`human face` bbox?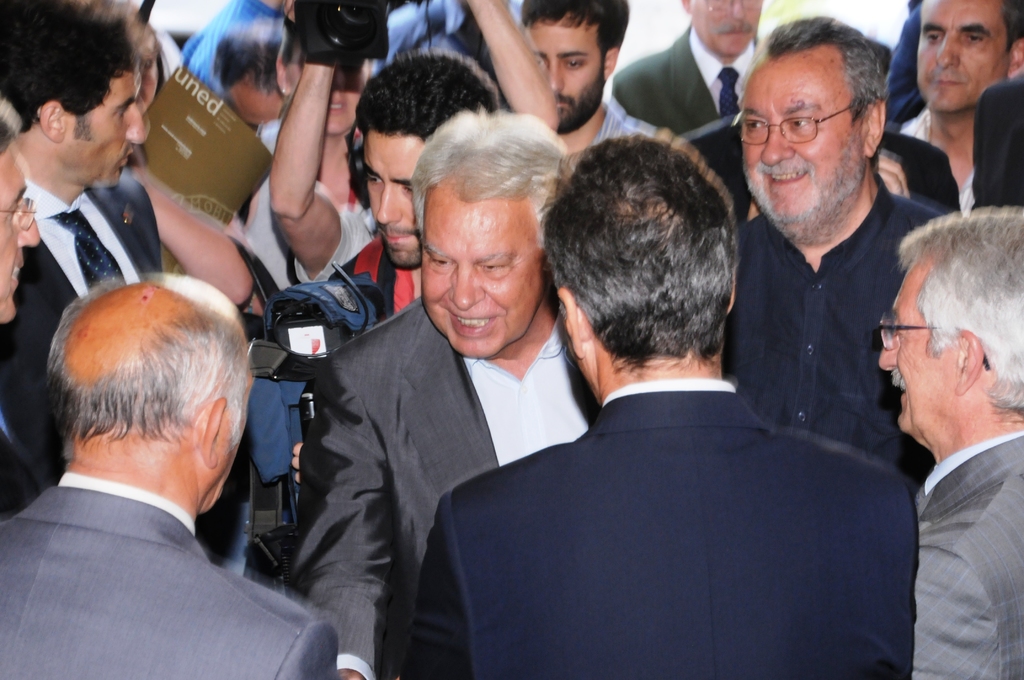
<box>879,264,951,429</box>
